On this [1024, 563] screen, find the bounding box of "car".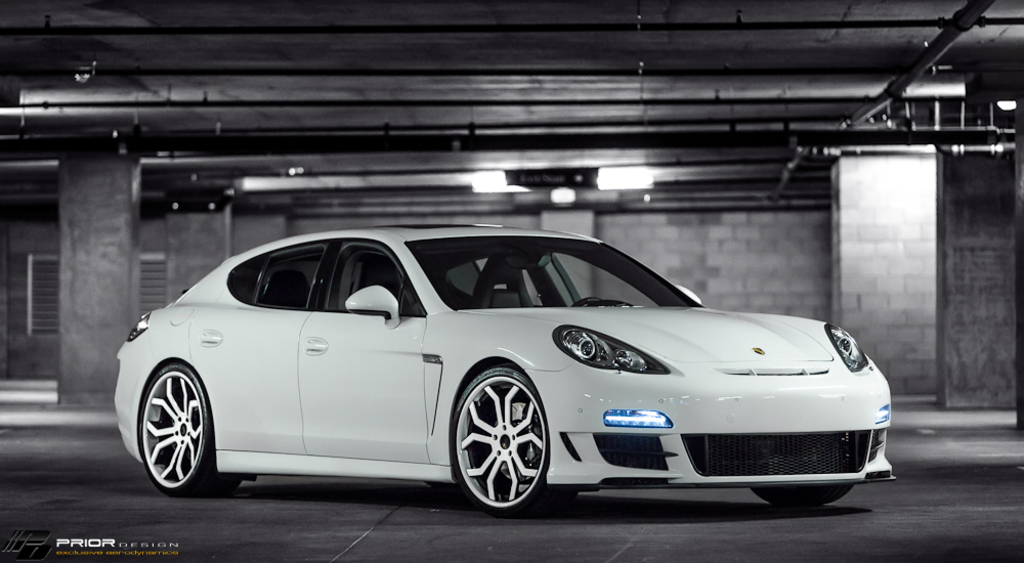
Bounding box: (x1=115, y1=224, x2=892, y2=516).
